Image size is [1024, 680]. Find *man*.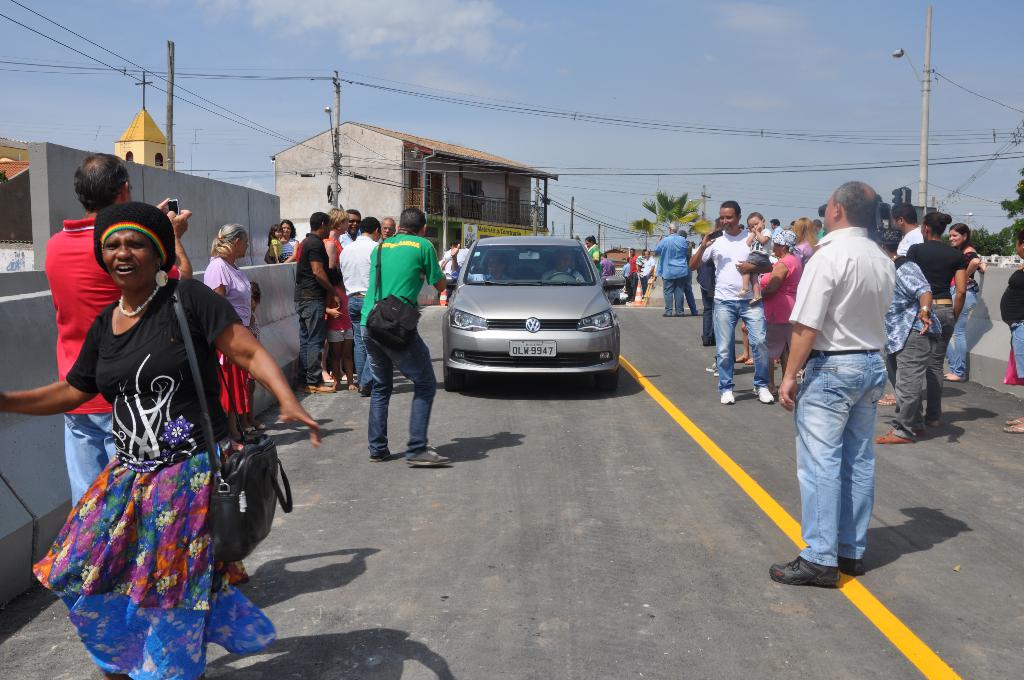
Rect(291, 211, 346, 395).
